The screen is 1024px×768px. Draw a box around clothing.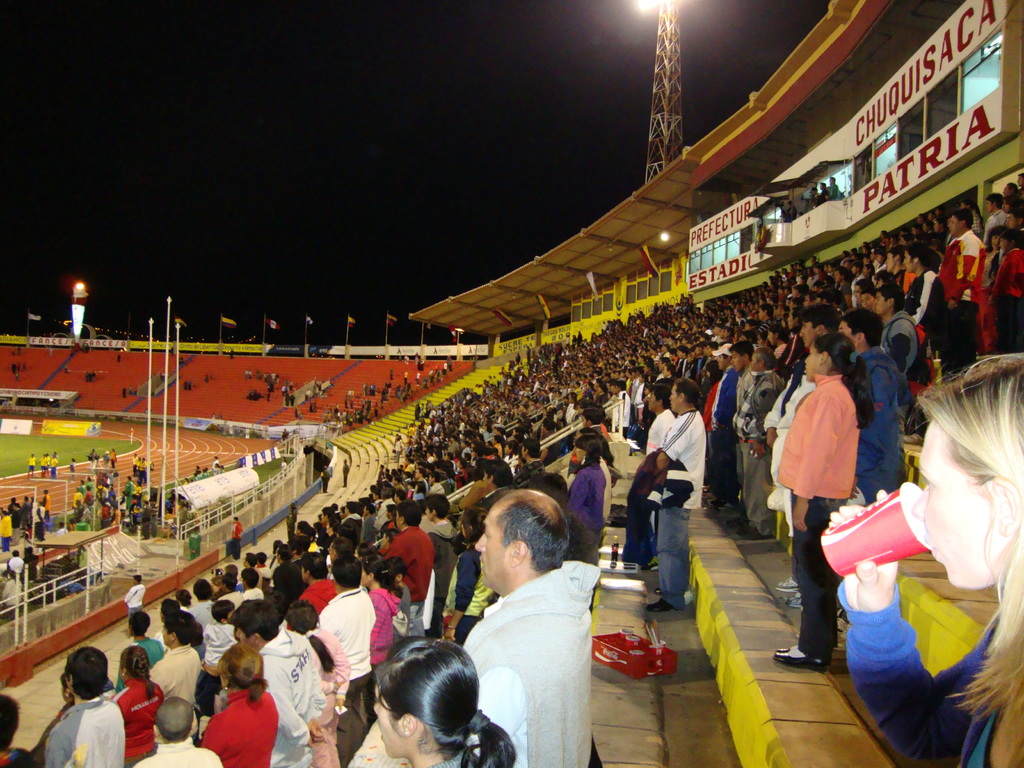
(126, 588, 147, 619).
